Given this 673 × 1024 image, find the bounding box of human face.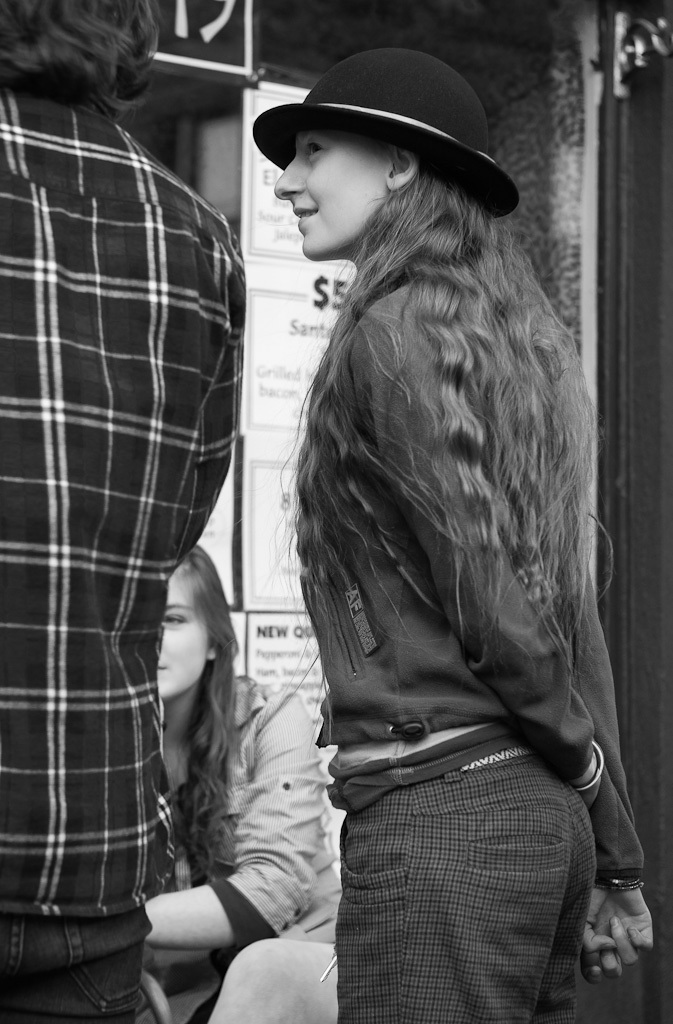
[x1=142, y1=563, x2=207, y2=701].
